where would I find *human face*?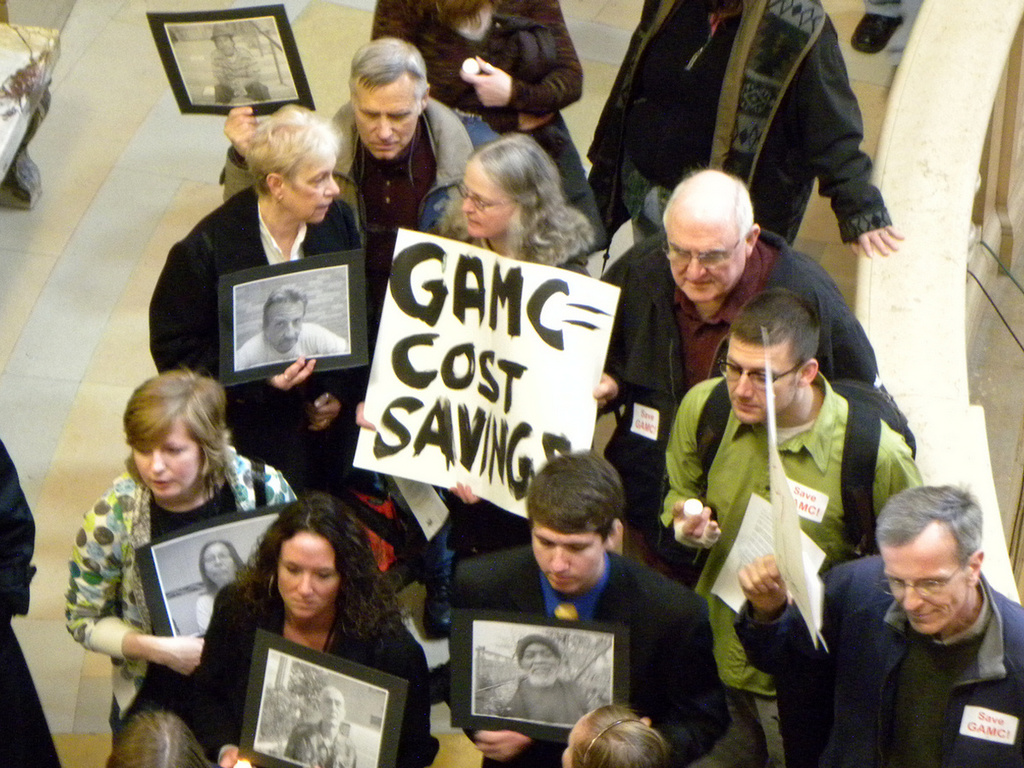
At 669:220:751:302.
